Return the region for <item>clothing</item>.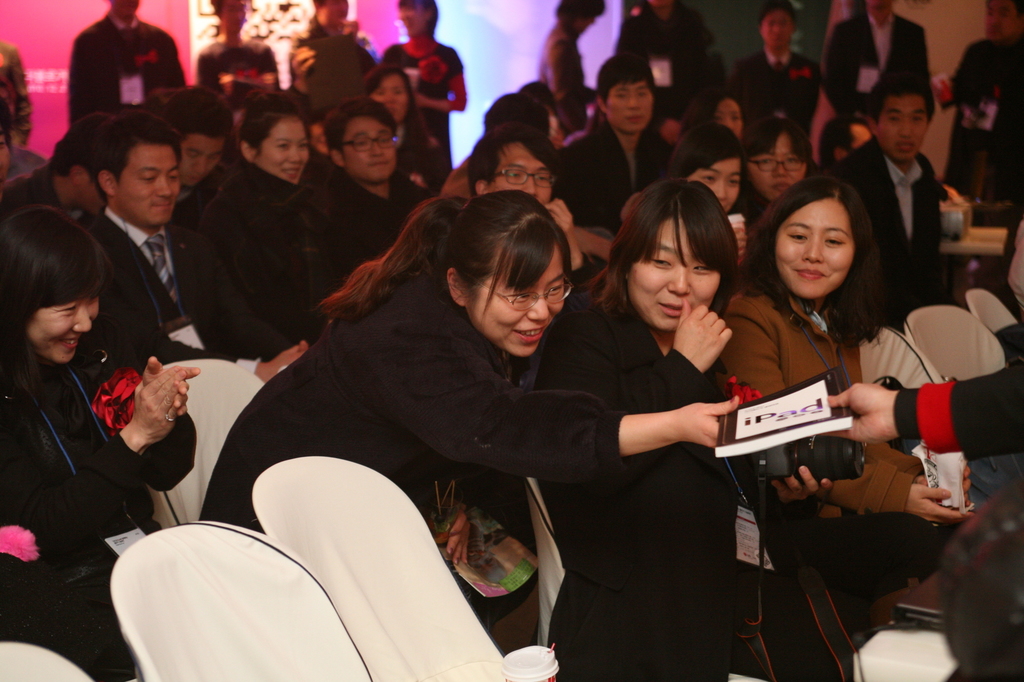
72, 19, 204, 129.
